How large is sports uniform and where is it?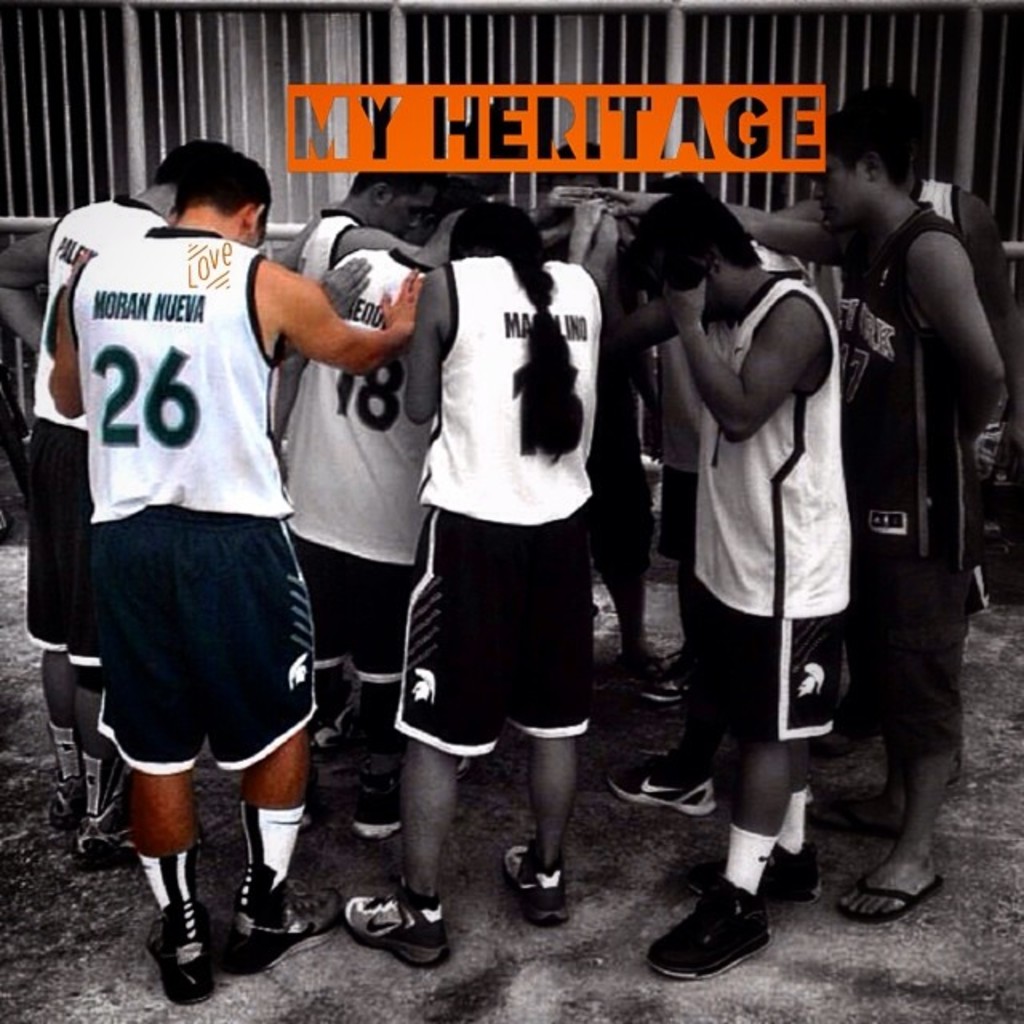
Bounding box: [19,190,165,867].
